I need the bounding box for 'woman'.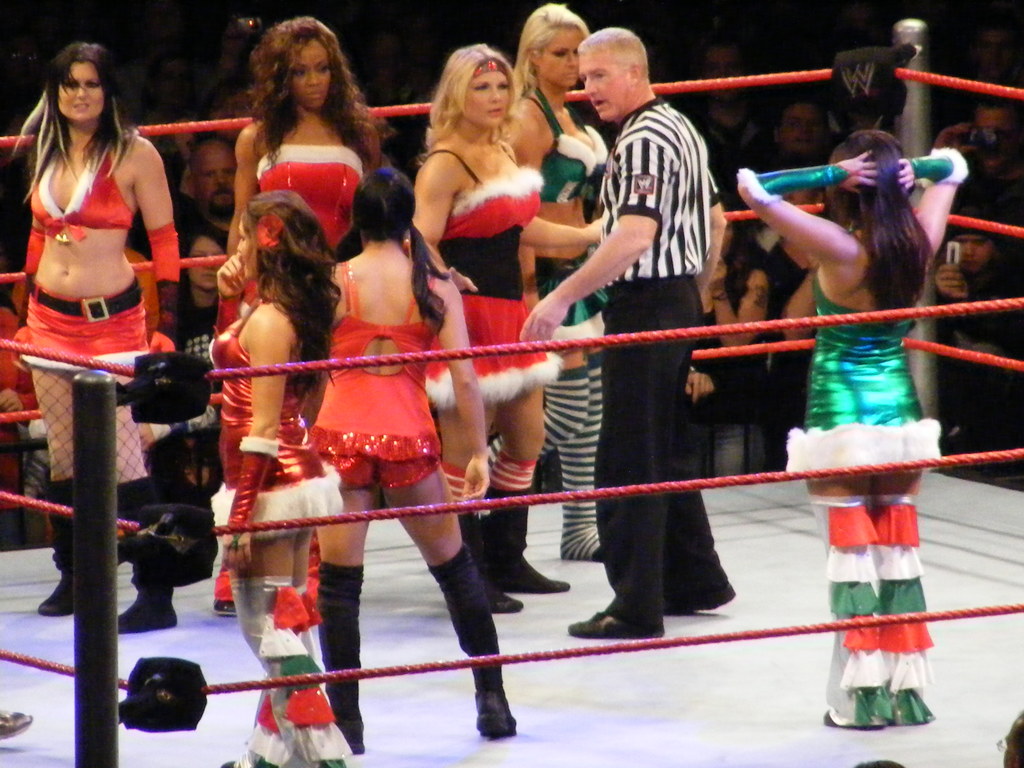
Here it is: {"left": 303, "top": 166, "right": 525, "bottom": 755}.
